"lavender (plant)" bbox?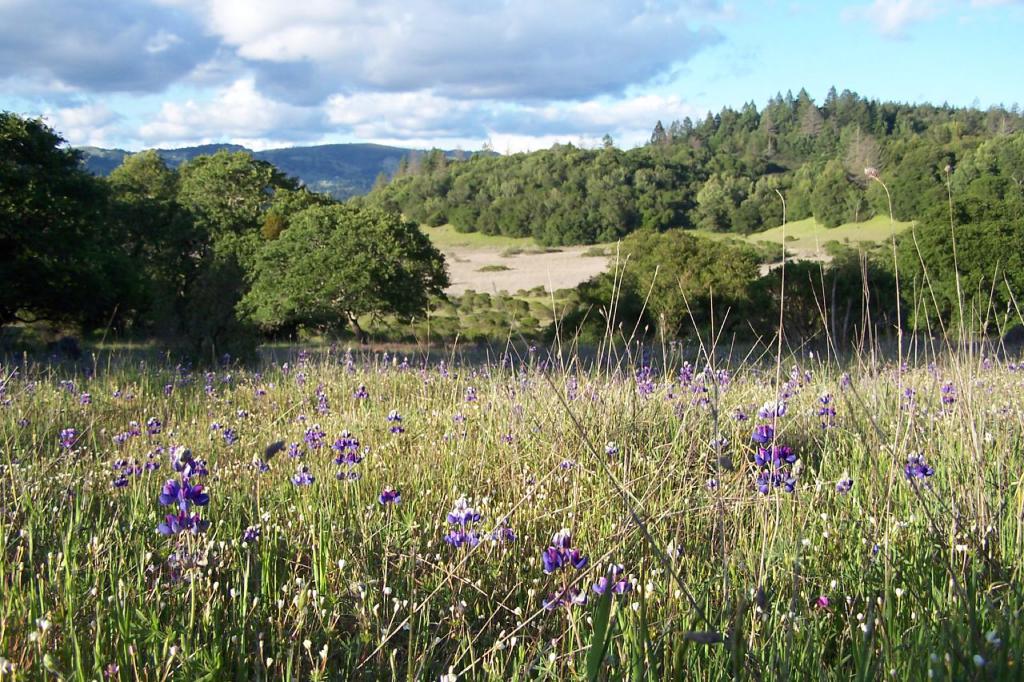
[left=746, top=402, right=826, bottom=505]
